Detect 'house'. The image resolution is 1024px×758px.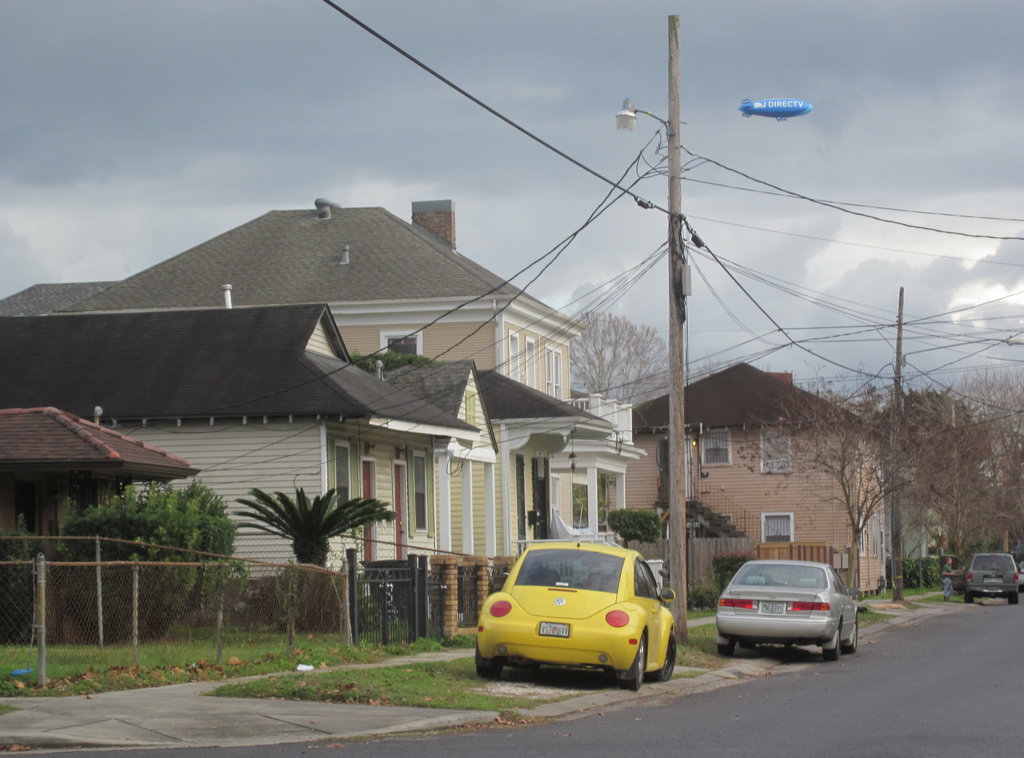
bbox(584, 363, 876, 554).
